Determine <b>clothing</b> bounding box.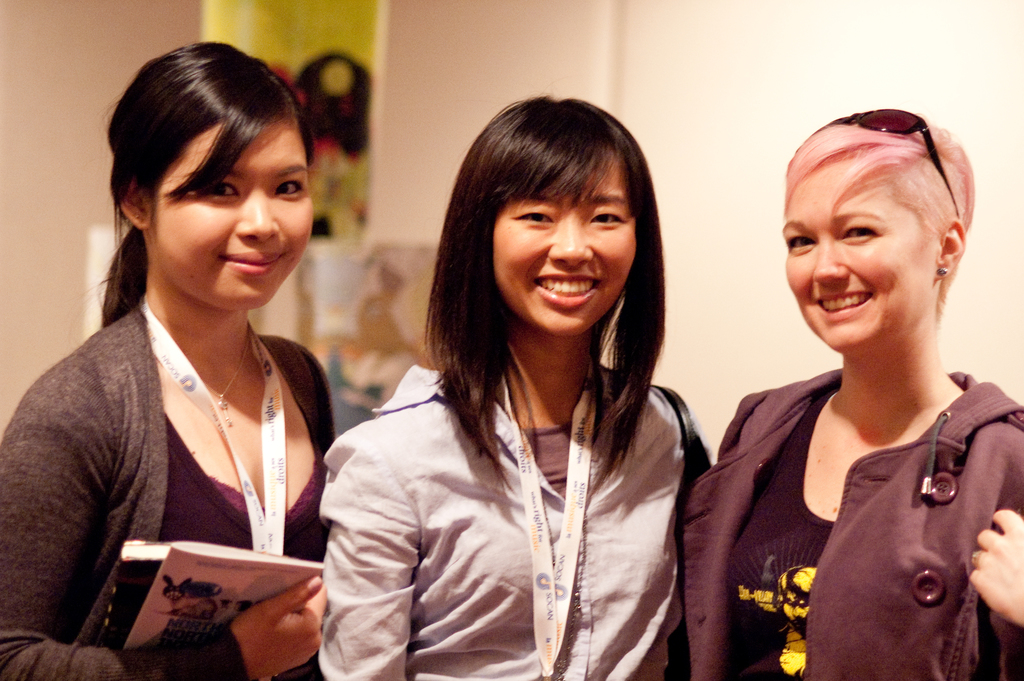
Determined: <bbox>315, 359, 720, 680</bbox>.
